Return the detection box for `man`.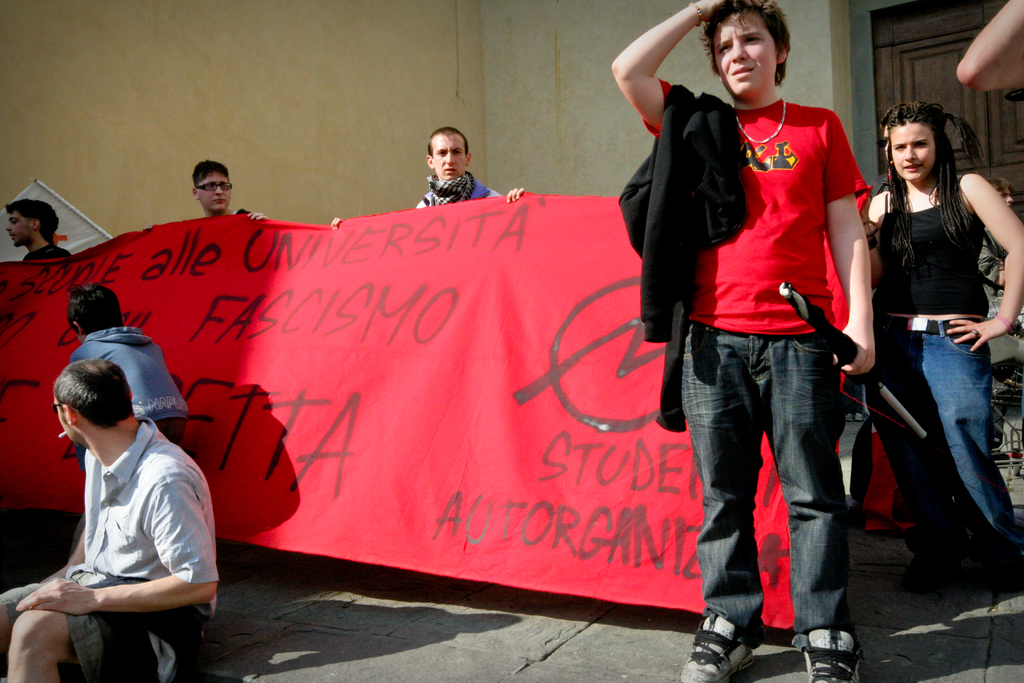
1, 201, 75, 250.
